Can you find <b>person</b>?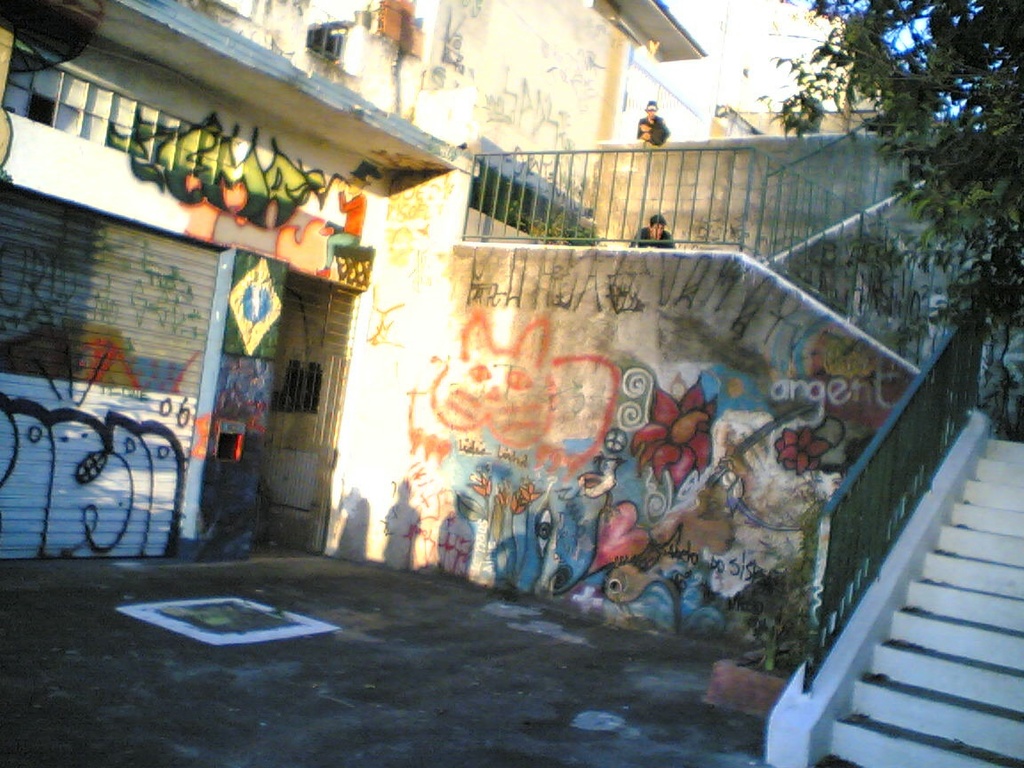
Yes, bounding box: <region>633, 212, 676, 247</region>.
